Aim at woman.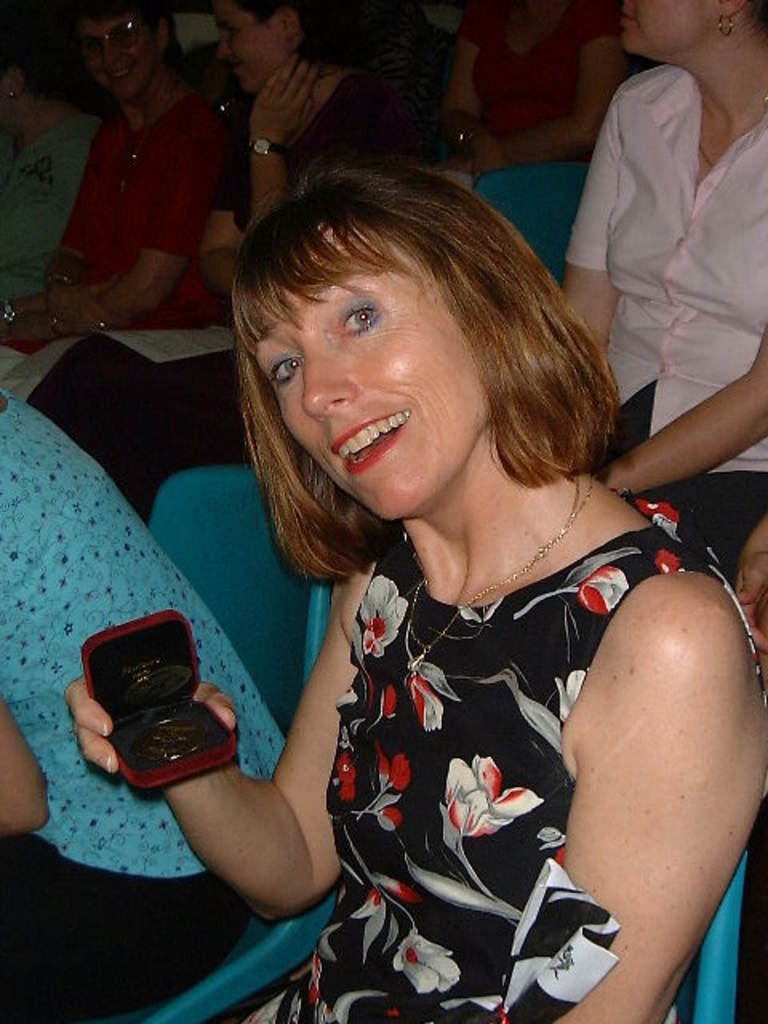
Aimed at detection(555, 0, 766, 594).
